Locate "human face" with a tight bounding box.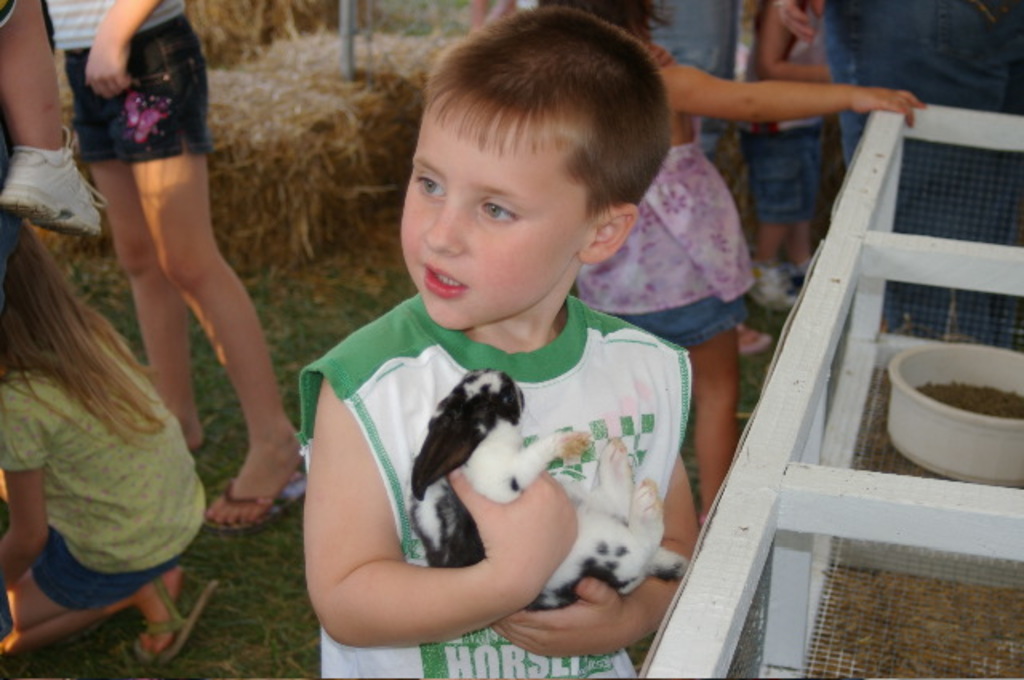
pyautogui.locateOnScreen(403, 86, 589, 330).
